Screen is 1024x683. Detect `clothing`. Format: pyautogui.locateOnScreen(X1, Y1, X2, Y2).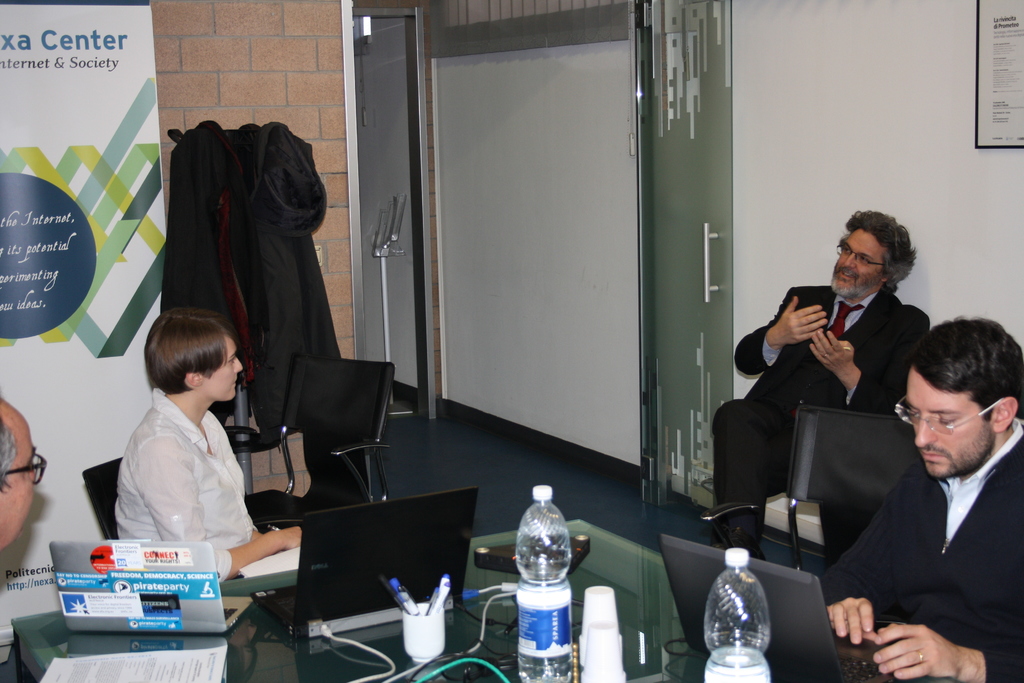
pyautogui.locateOnScreen(112, 389, 261, 577).
